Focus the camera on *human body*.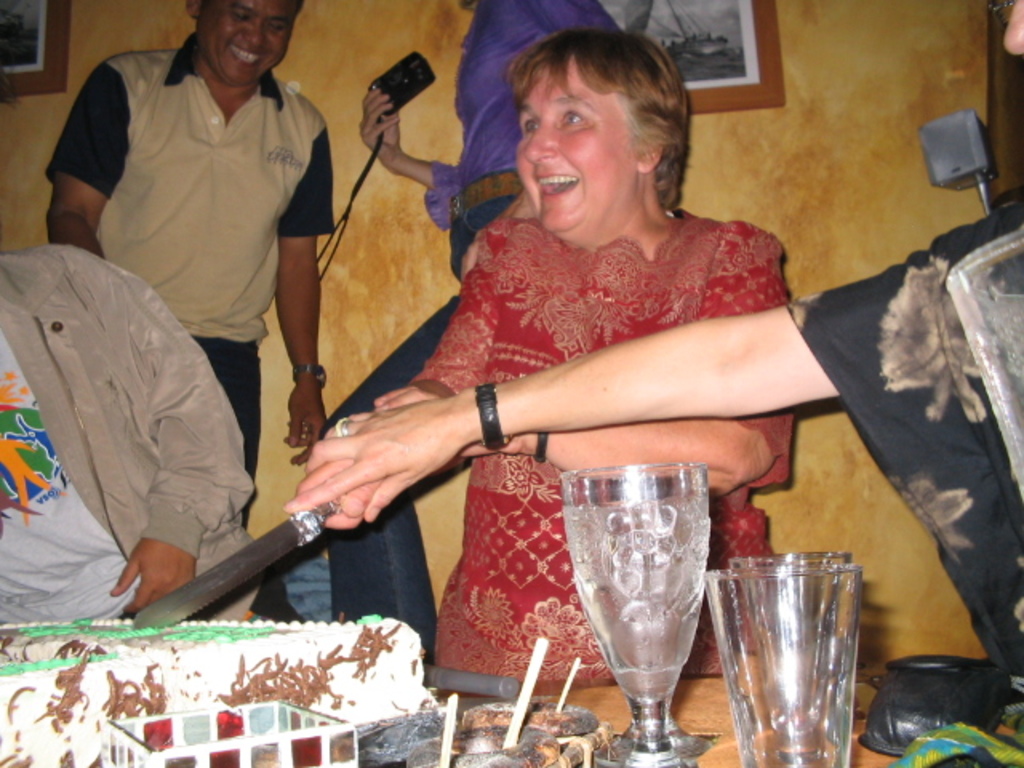
Focus region: pyautogui.locateOnScreen(46, 0, 344, 499).
